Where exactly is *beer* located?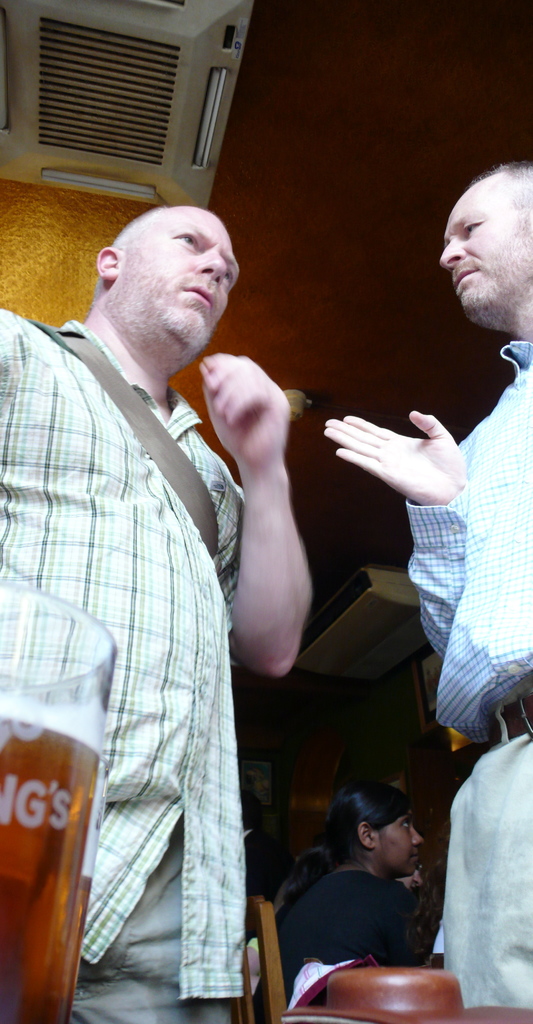
Its bounding box is select_region(0, 573, 111, 1023).
